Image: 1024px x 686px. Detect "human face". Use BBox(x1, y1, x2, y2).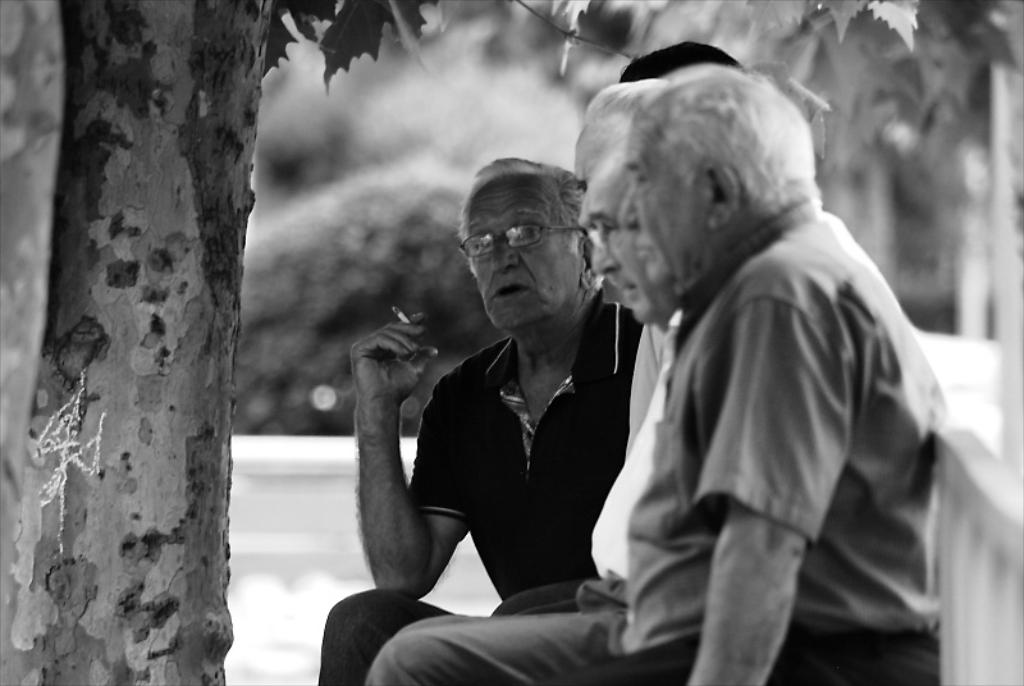
BBox(568, 116, 626, 191).
